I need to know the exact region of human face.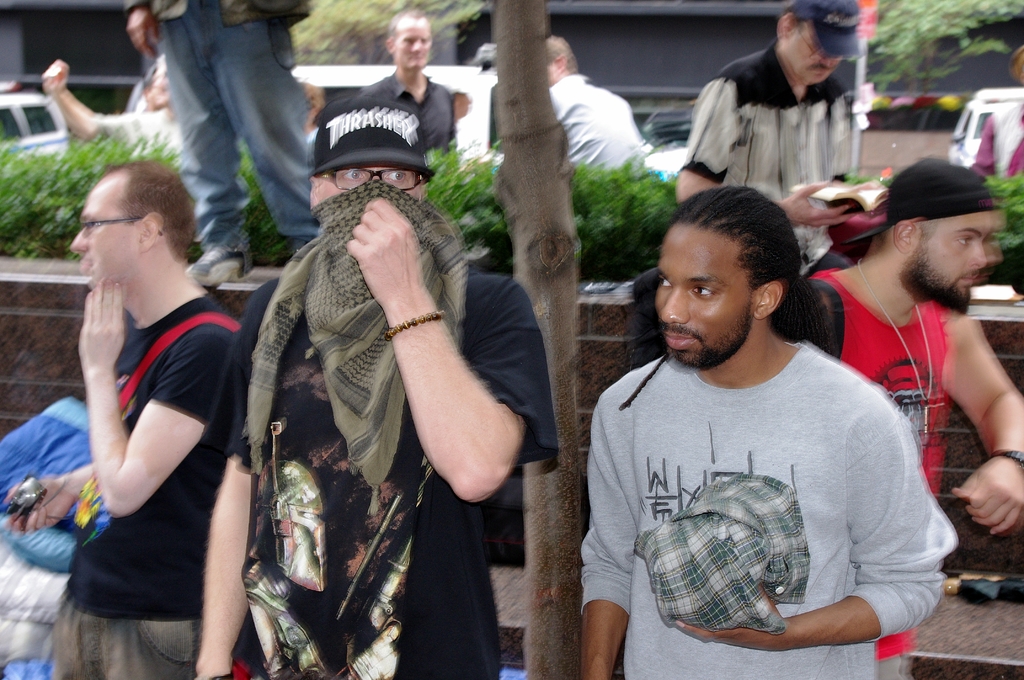
Region: x1=782 y1=26 x2=845 y2=97.
